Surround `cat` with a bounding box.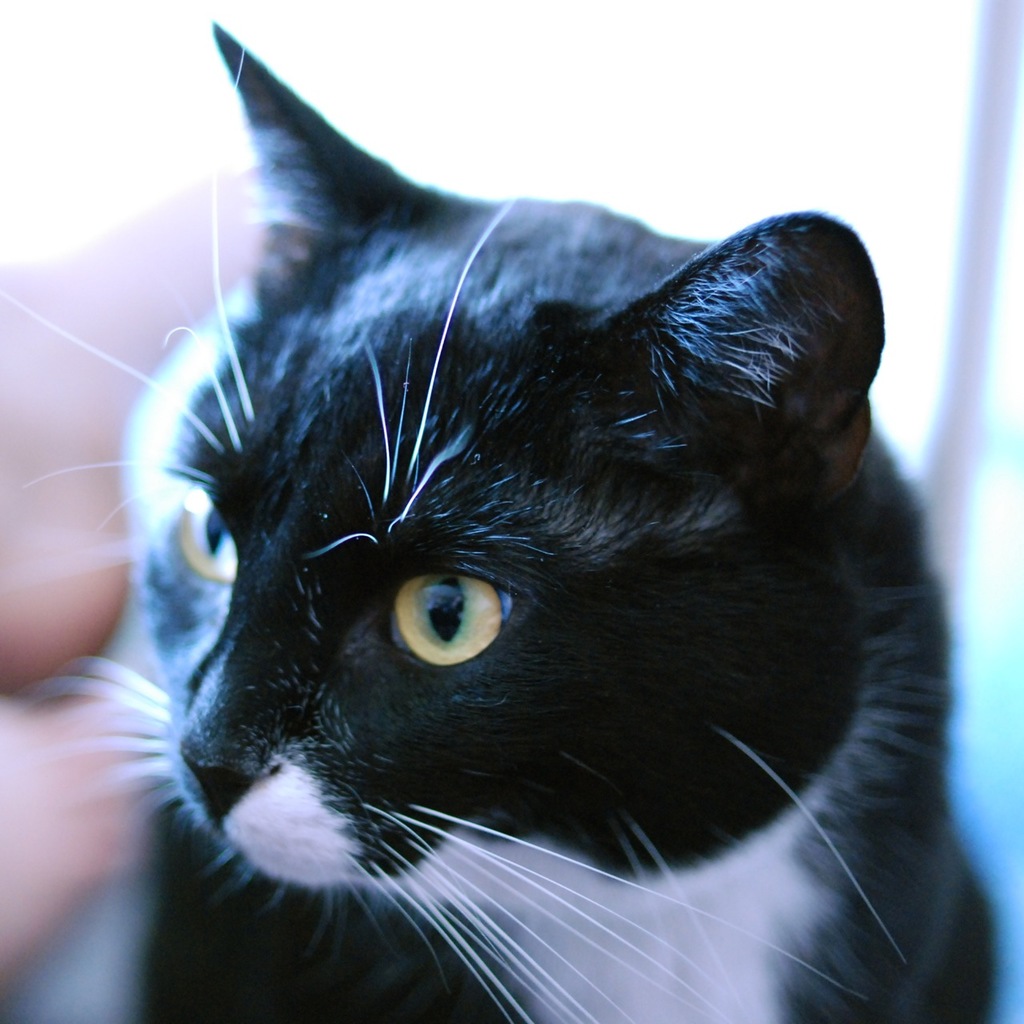
bbox=(0, 22, 999, 1023).
